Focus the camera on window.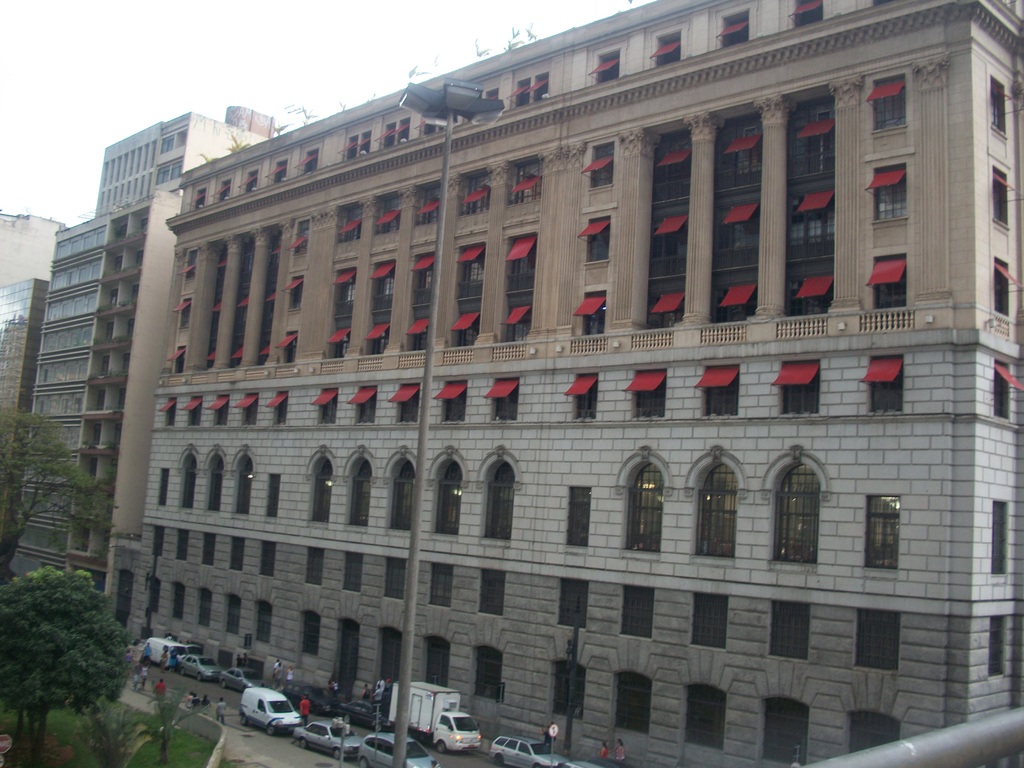
Focus region: <region>620, 584, 653, 639</region>.
